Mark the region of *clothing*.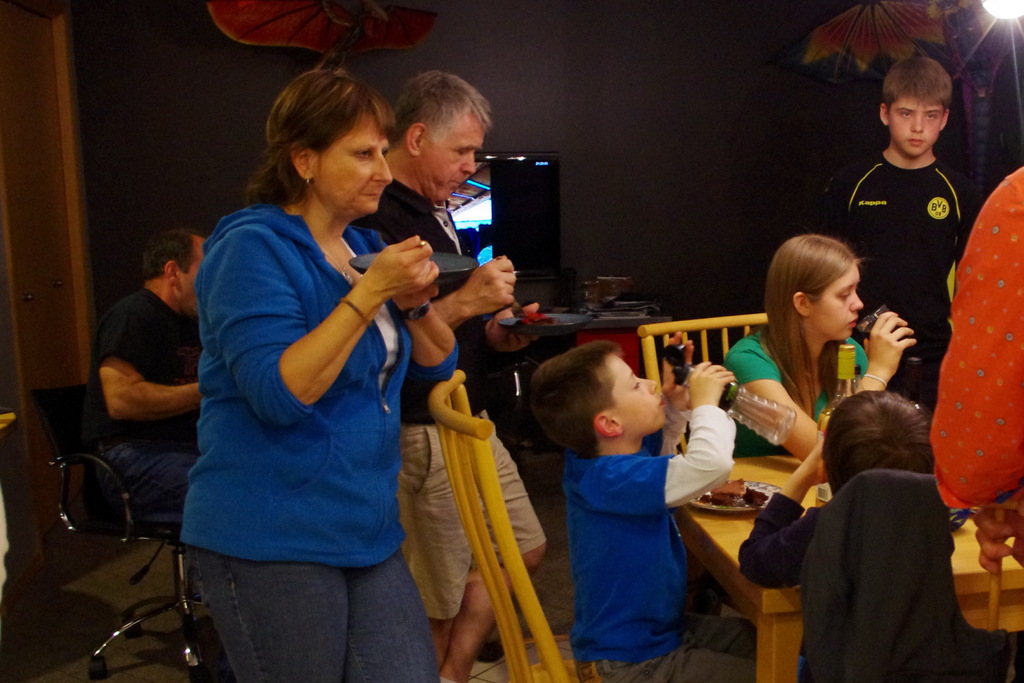
Region: box=[179, 201, 459, 682].
